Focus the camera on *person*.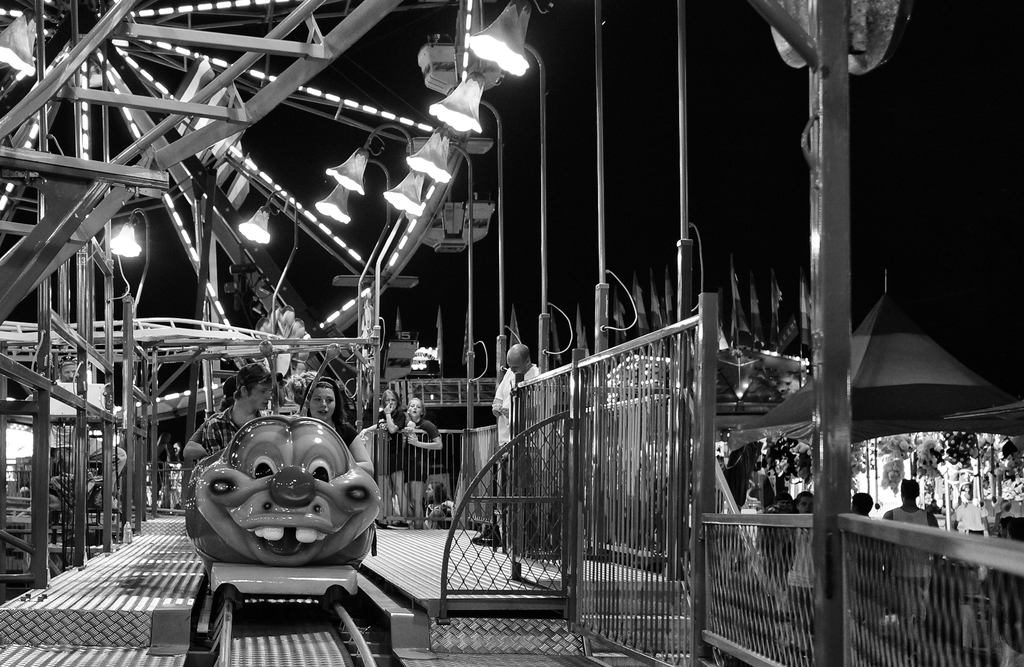
Focus region: 423,479,454,530.
